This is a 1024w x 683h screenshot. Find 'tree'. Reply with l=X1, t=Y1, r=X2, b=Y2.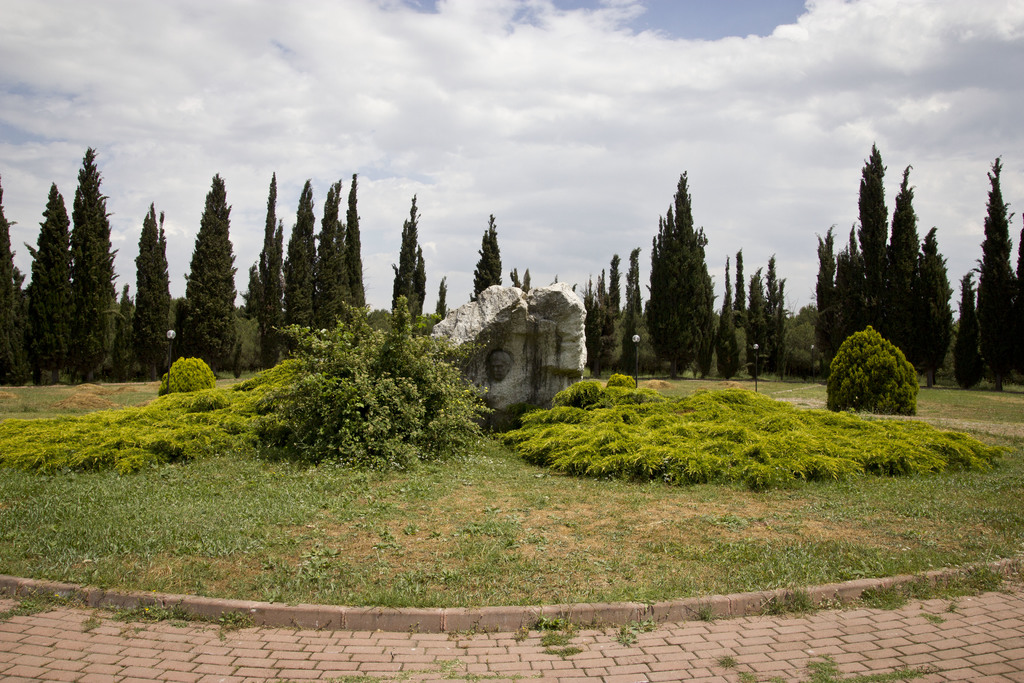
l=762, t=255, r=786, b=381.
